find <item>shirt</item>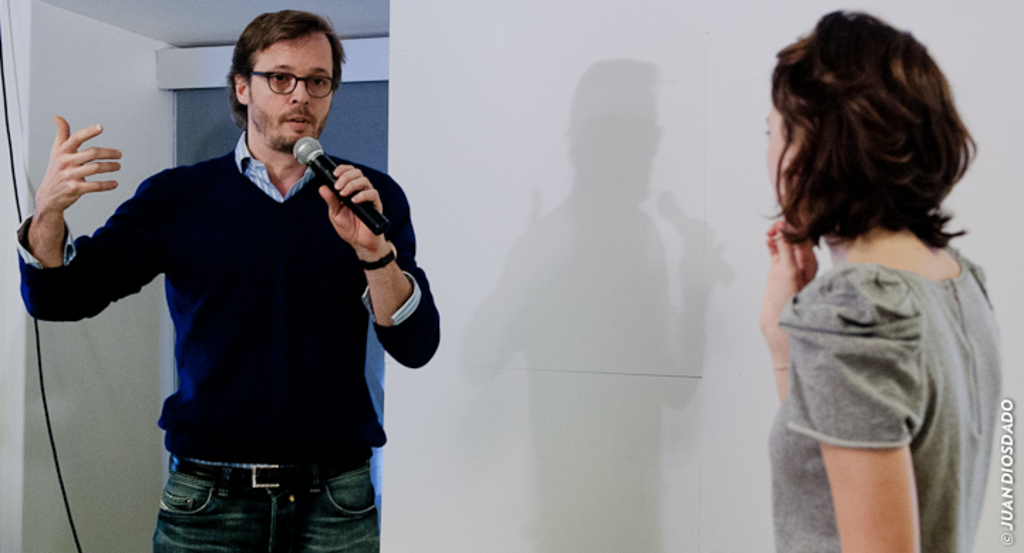
16:134:421:321
